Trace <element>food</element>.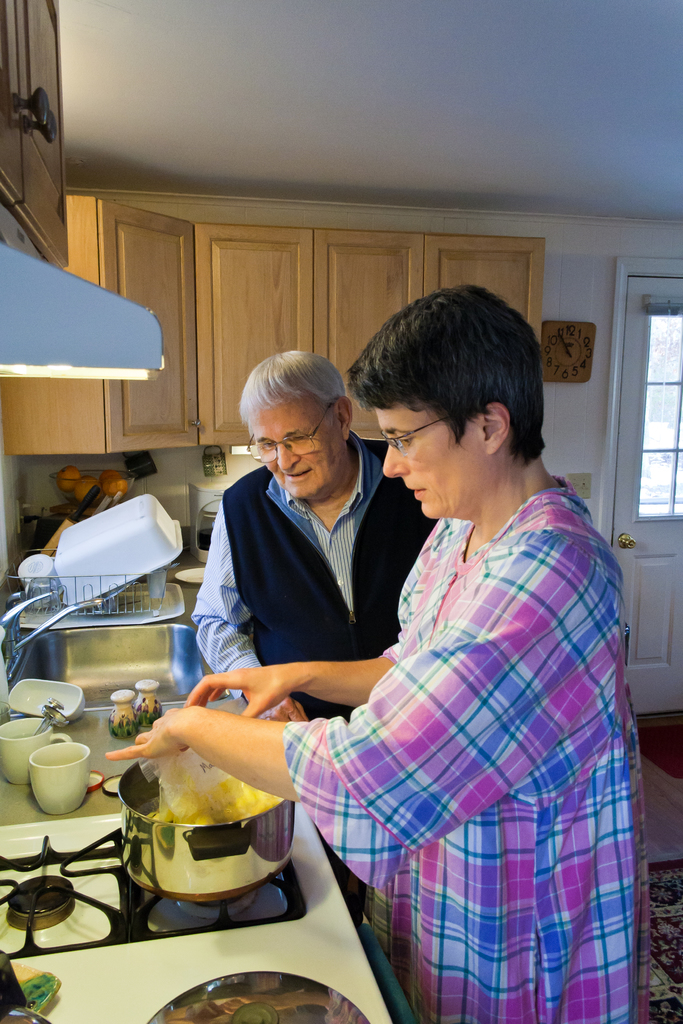
Traced to locate(17, 968, 55, 1009).
